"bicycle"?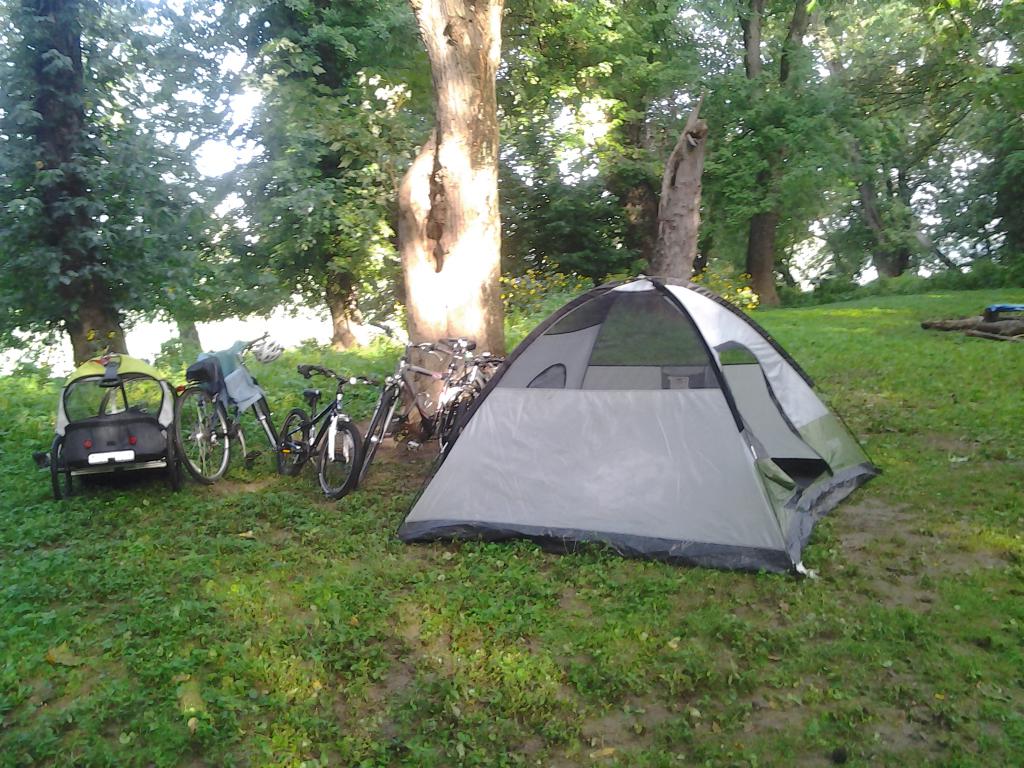
351/319/480/487
